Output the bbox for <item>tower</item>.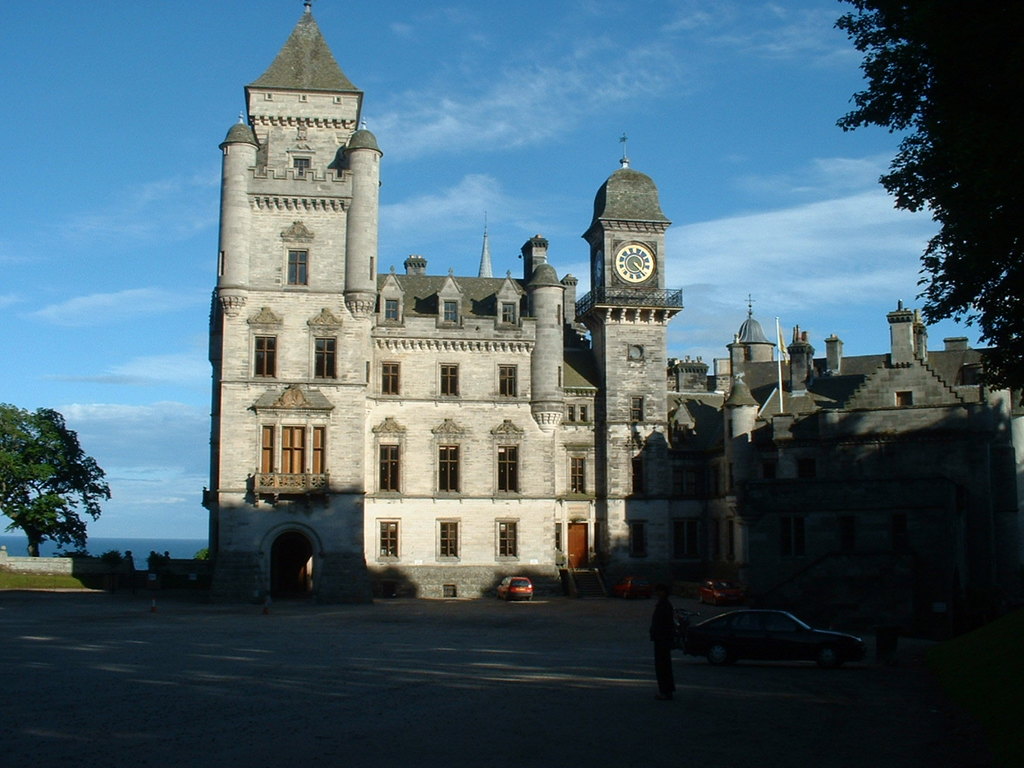
{"x1": 212, "y1": 0, "x2": 384, "y2": 596}.
